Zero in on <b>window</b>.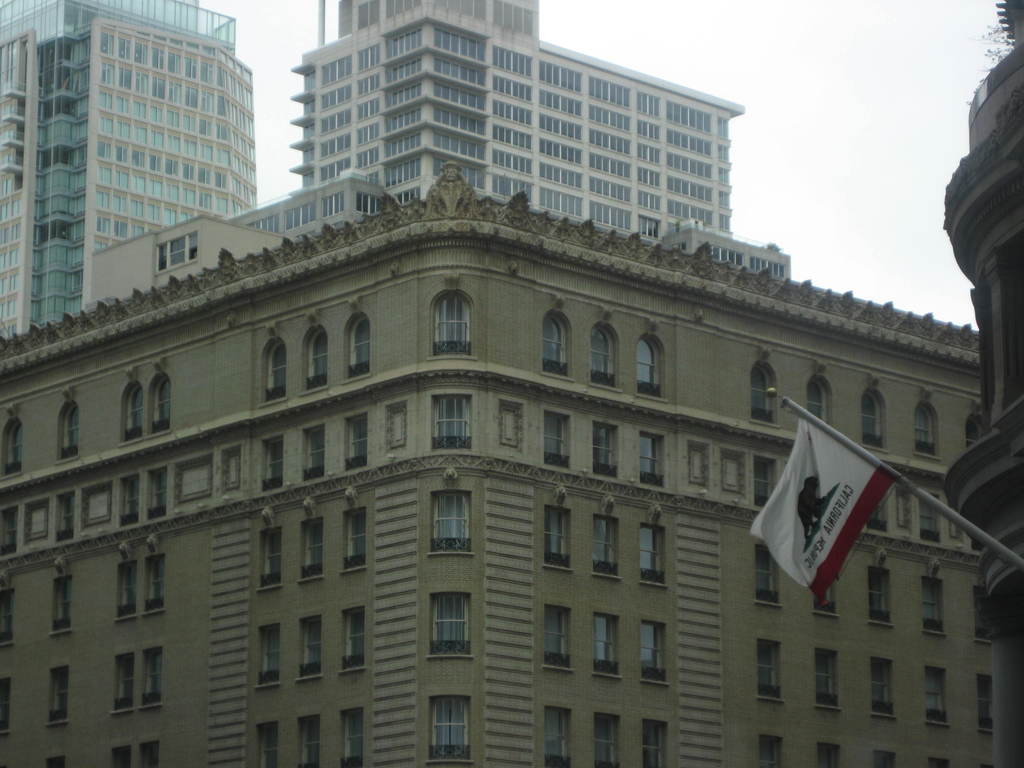
Zeroed in: bbox(143, 550, 165, 613).
